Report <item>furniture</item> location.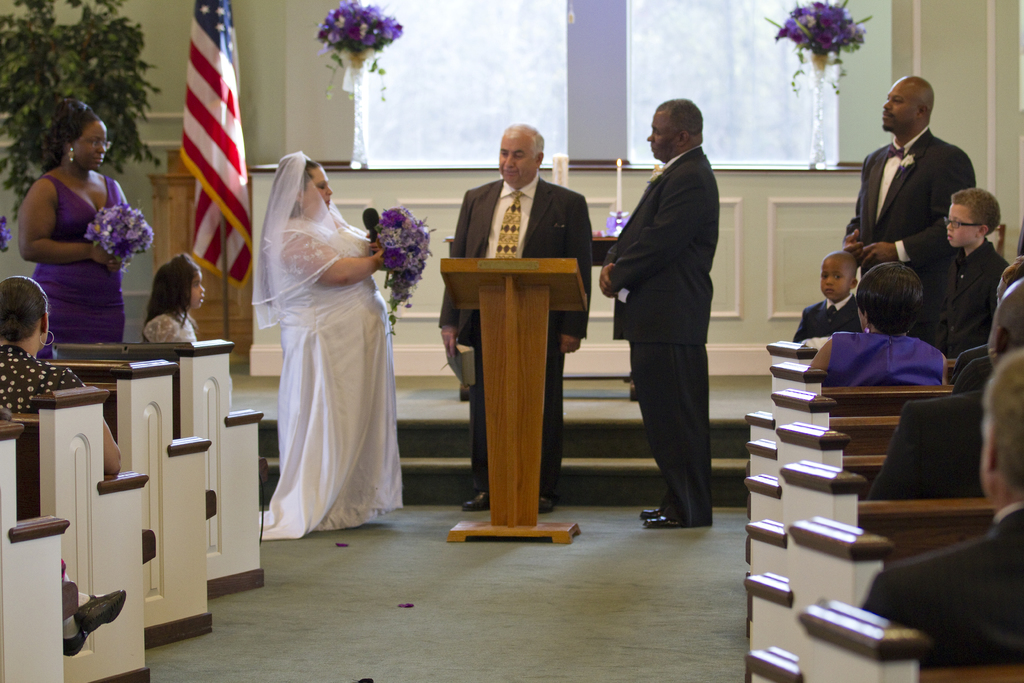
Report: [40,358,213,652].
